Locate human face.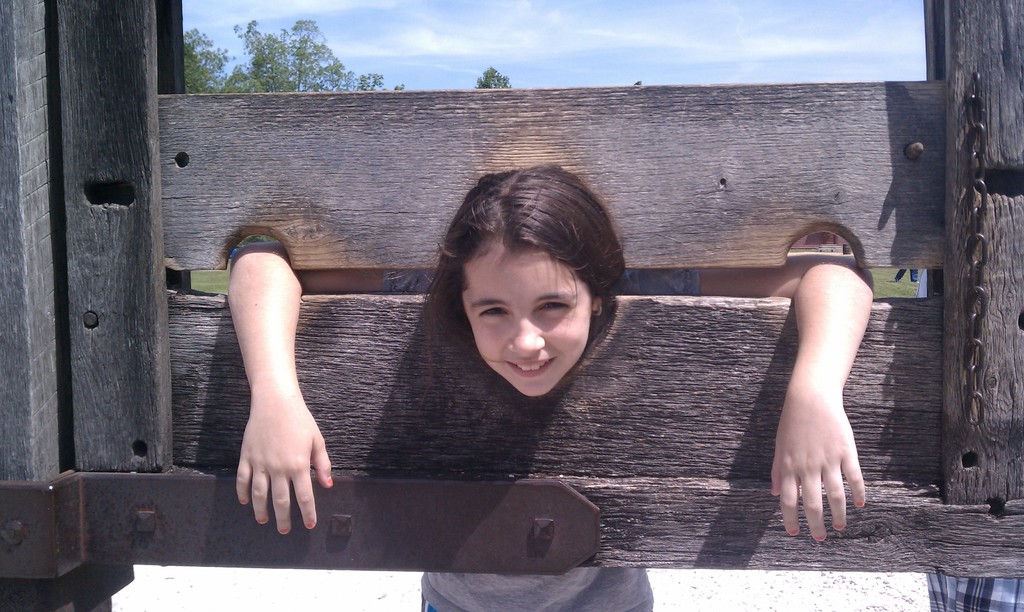
Bounding box: x1=461 y1=252 x2=592 y2=399.
